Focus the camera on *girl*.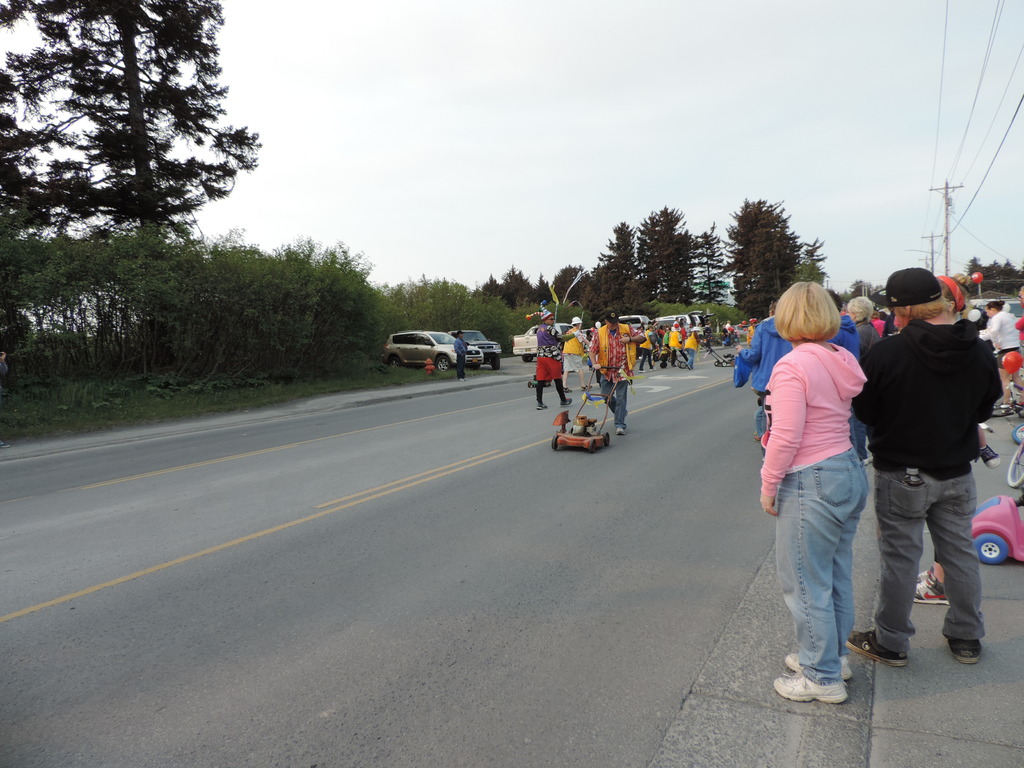
Focus region: [x1=758, y1=278, x2=867, y2=702].
